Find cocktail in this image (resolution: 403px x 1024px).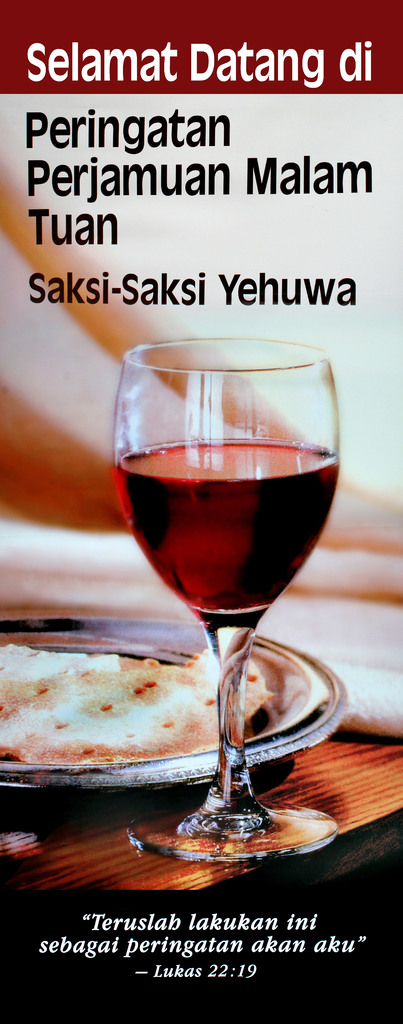
108 330 349 858.
